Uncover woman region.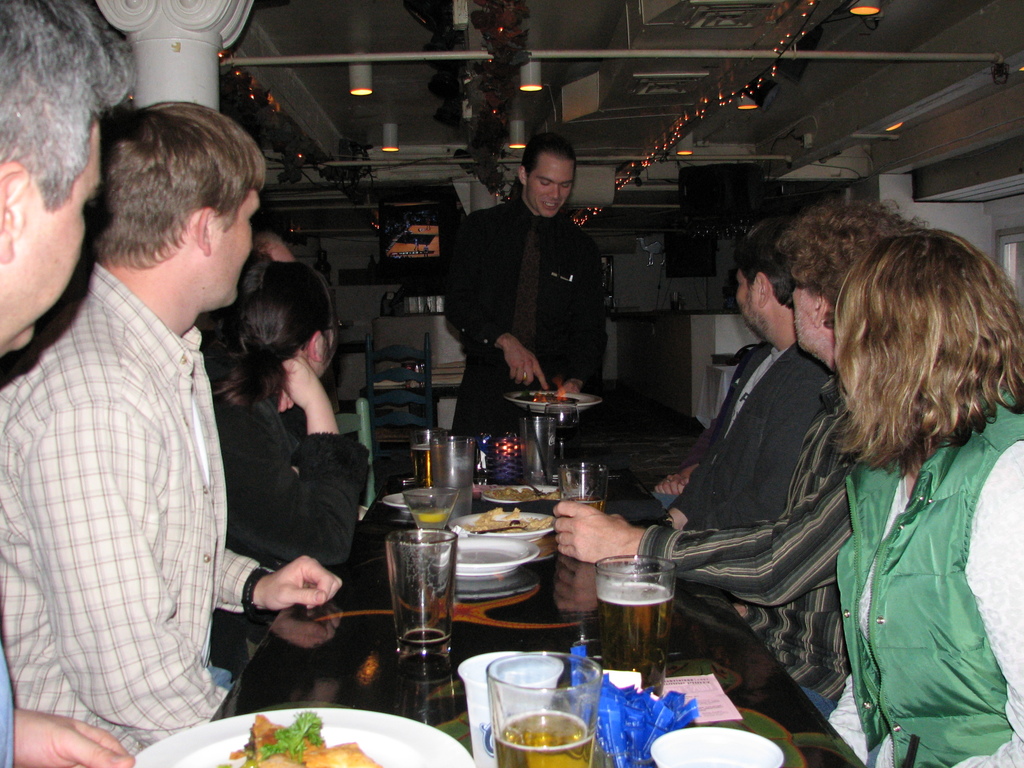
Uncovered: l=741, t=198, r=1023, b=765.
